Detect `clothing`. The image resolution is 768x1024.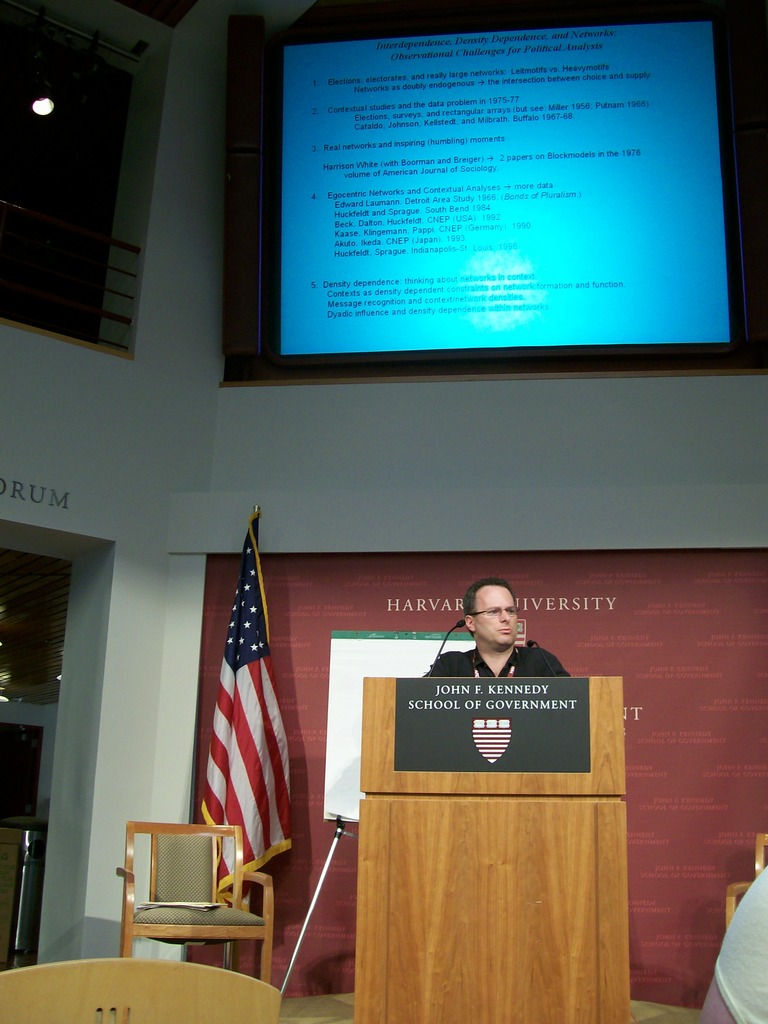
select_region(429, 632, 568, 677).
